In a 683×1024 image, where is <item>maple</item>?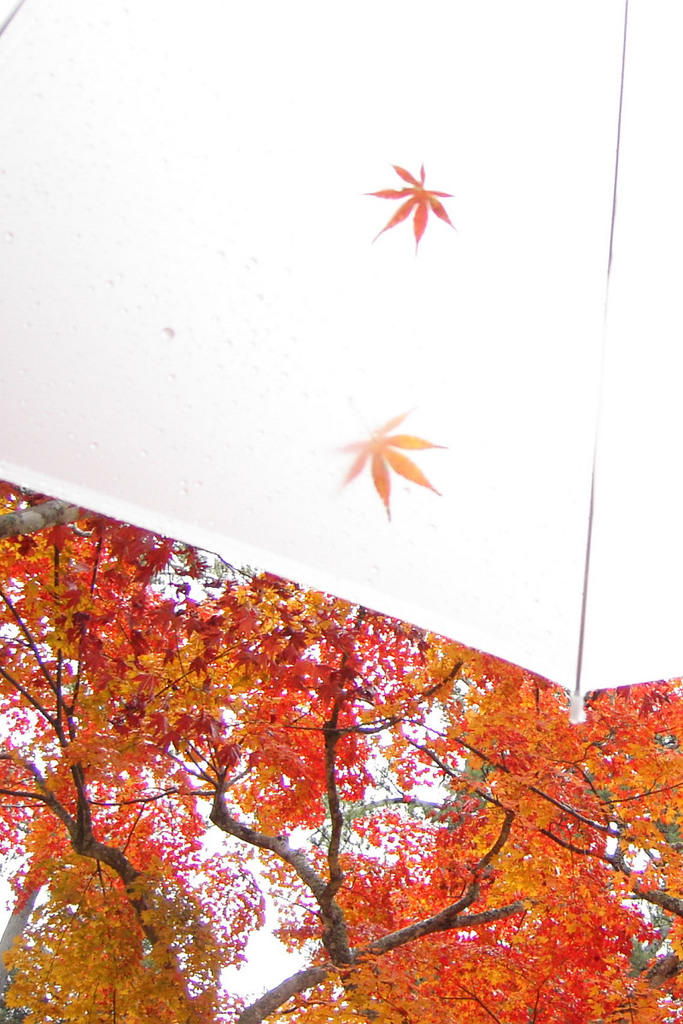
337, 411, 455, 522.
